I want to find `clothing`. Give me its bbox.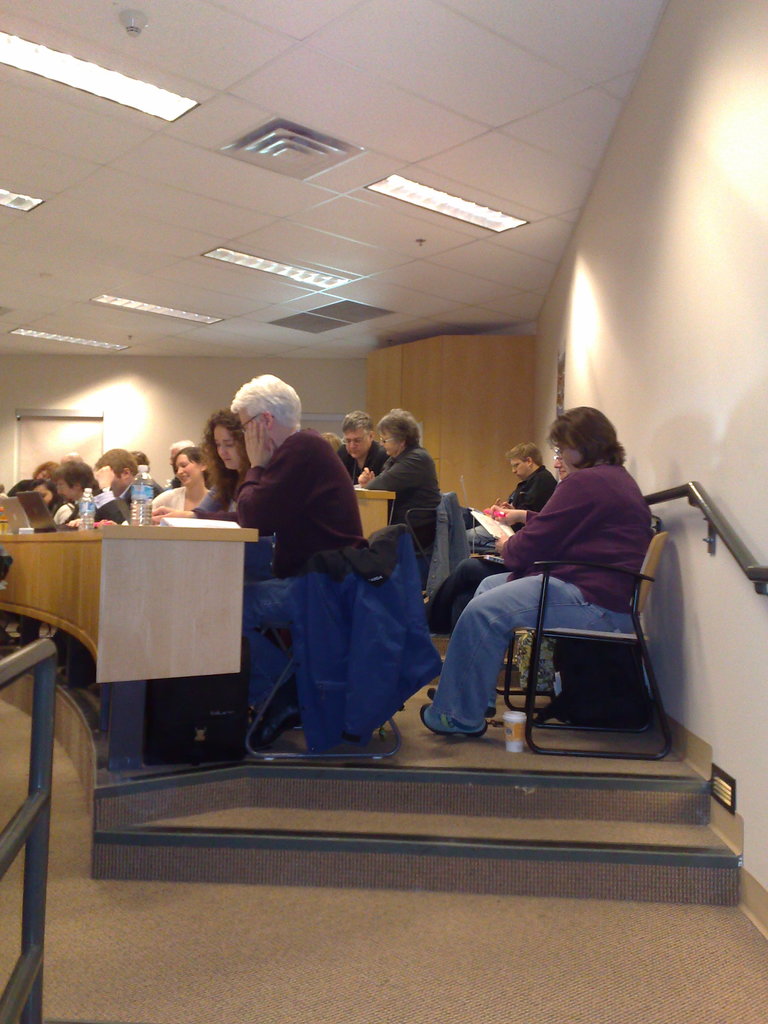
x1=438, y1=464, x2=562, y2=632.
